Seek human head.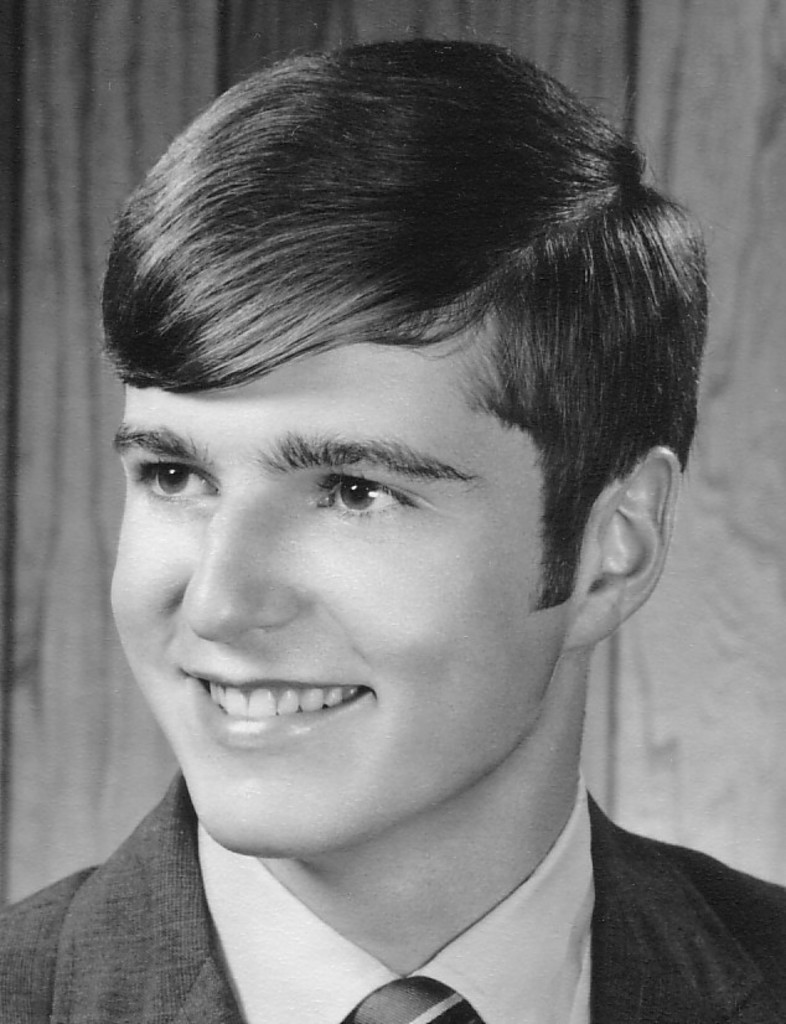
region(94, 35, 738, 863).
